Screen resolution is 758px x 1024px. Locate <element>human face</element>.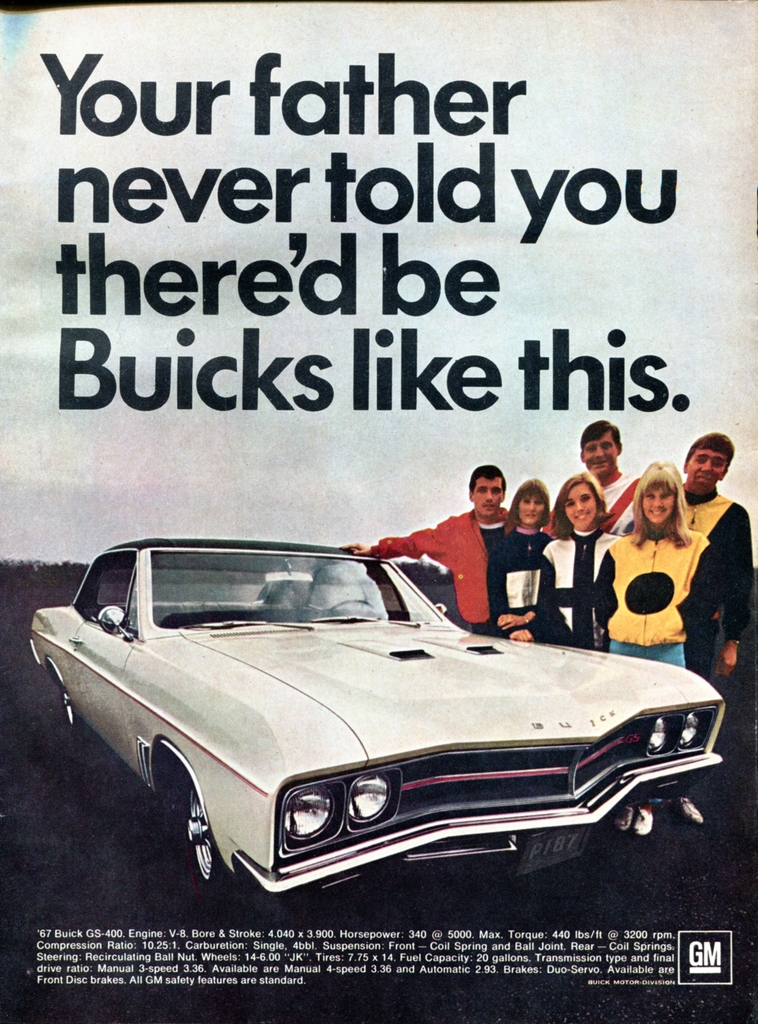
bbox=[685, 449, 720, 490].
